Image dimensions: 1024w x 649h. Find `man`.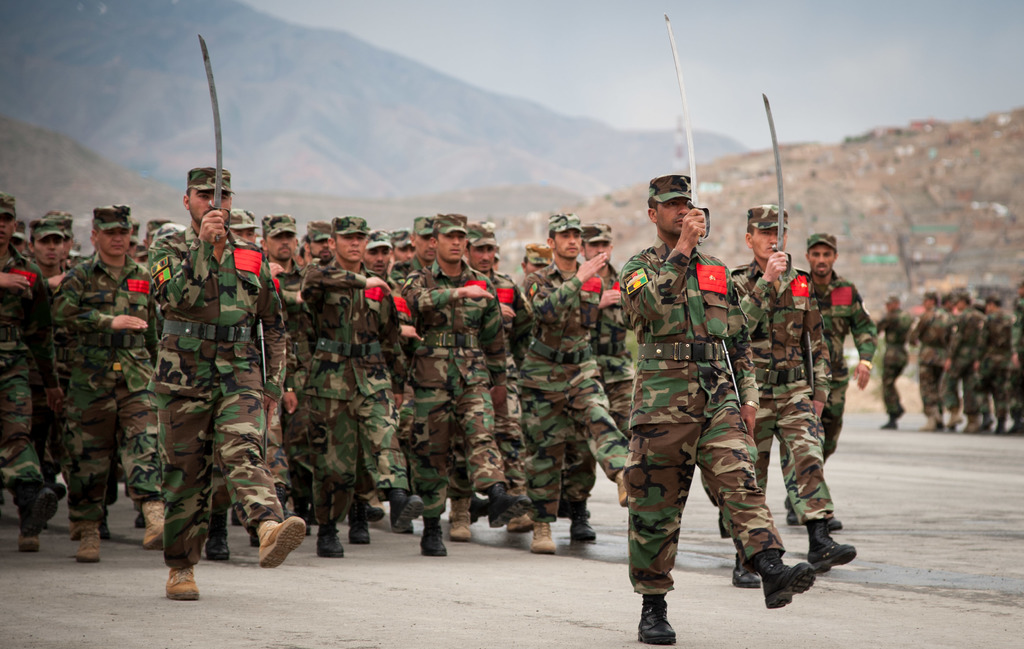
detection(461, 213, 536, 535).
